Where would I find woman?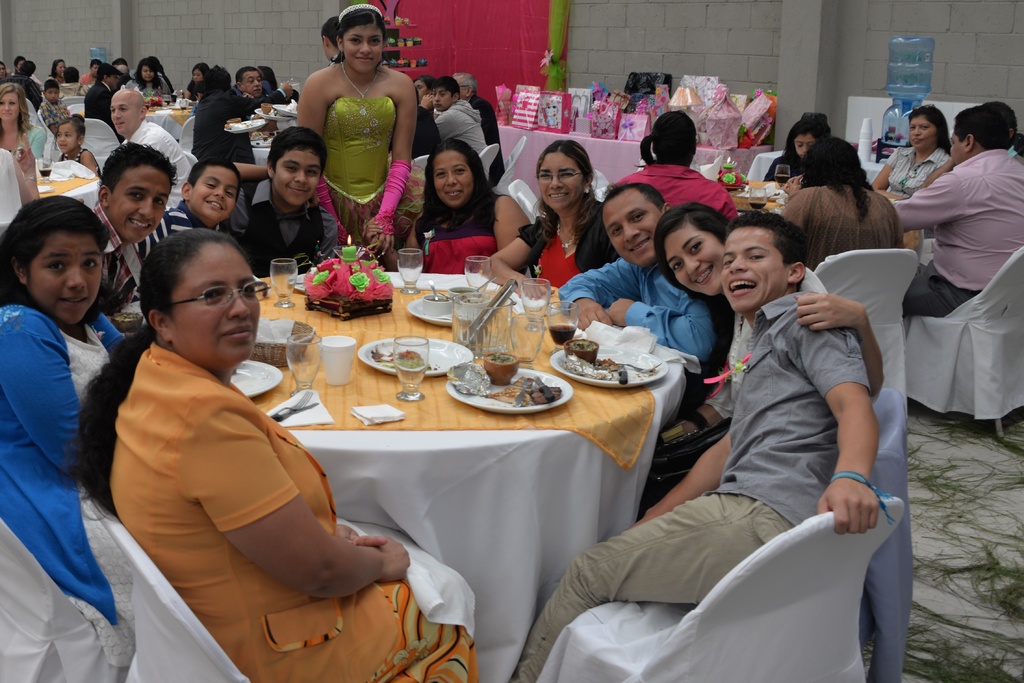
At x1=75, y1=227, x2=480, y2=682.
